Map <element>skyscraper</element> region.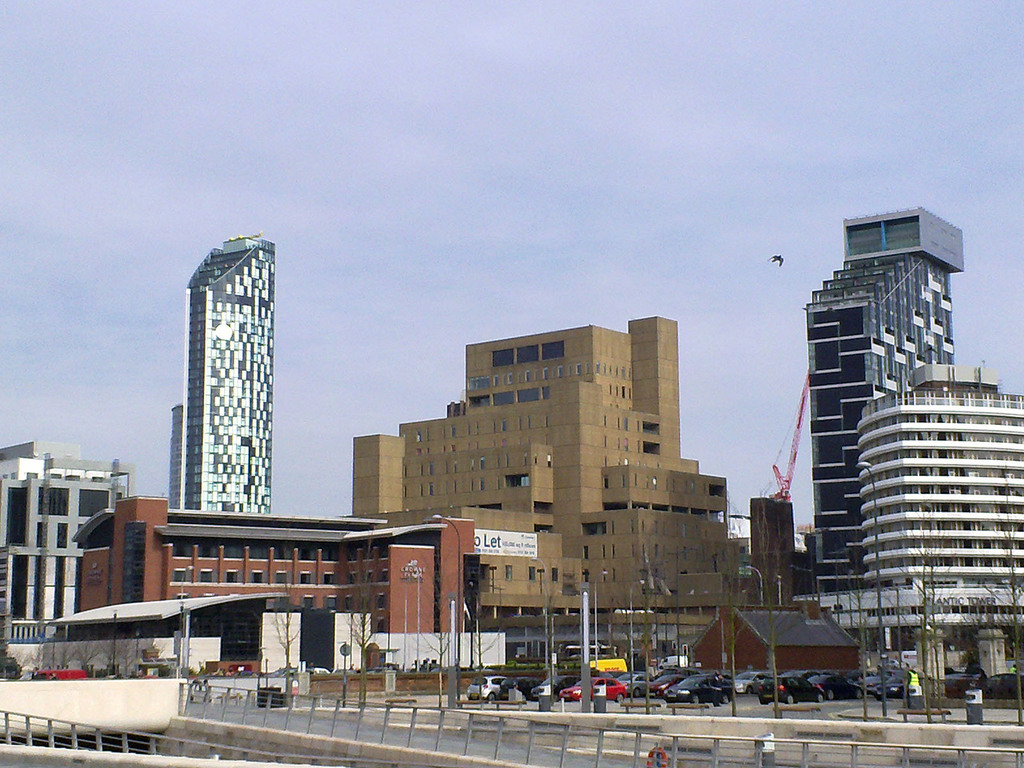
Mapped to bbox(801, 208, 963, 597).
